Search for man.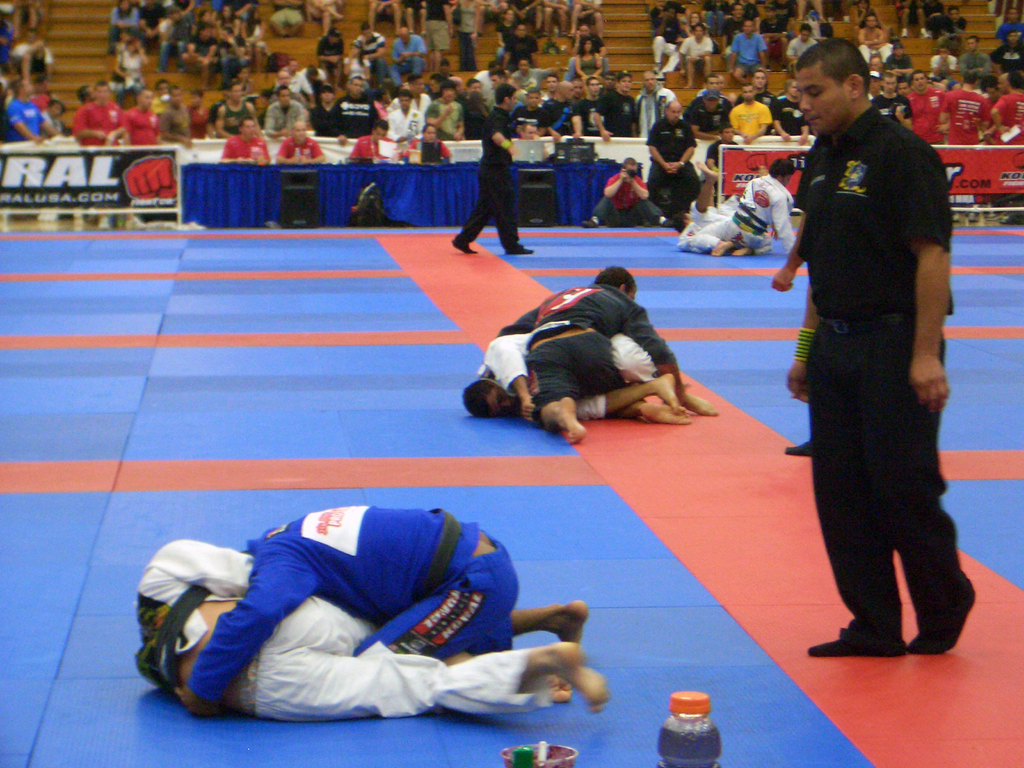
Found at bbox(454, 87, 536, 253).
